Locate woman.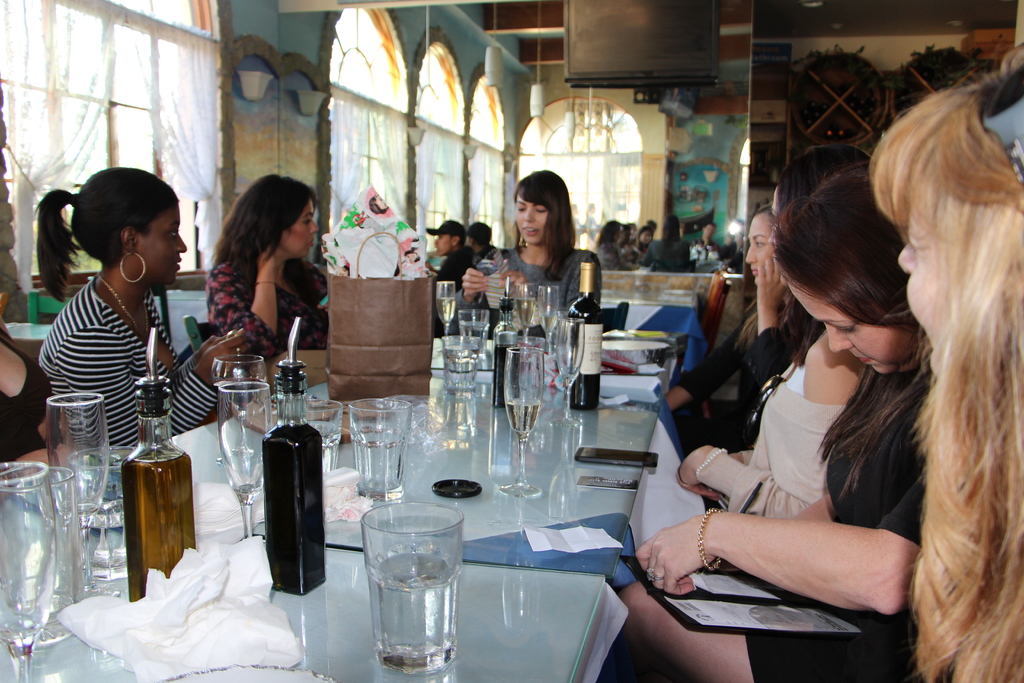
Bounding box: 634,169,893,618.
